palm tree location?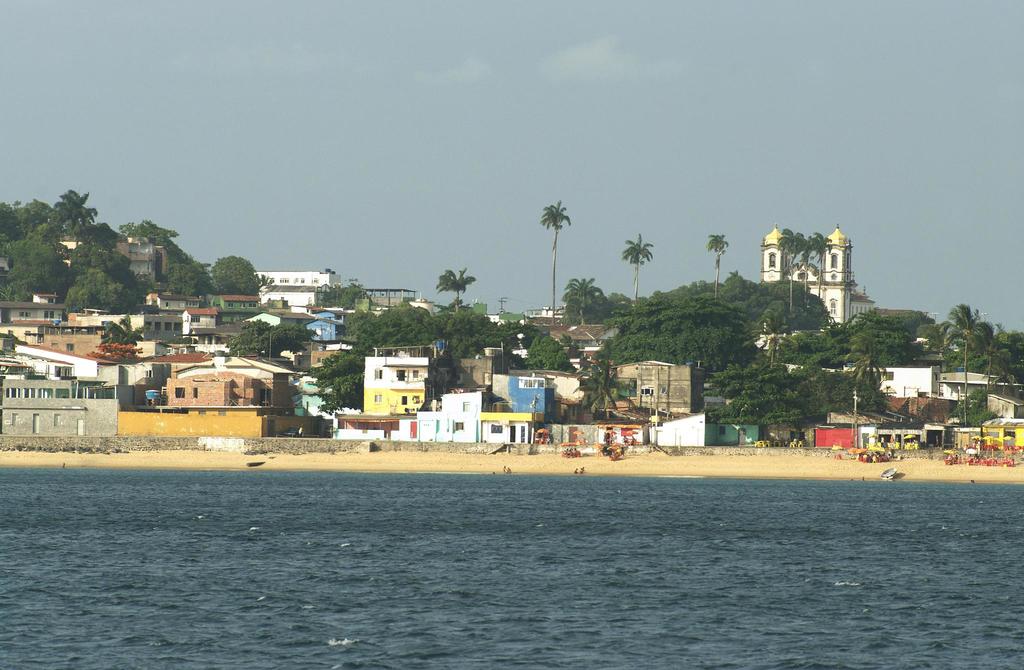
x1=632 y1=239 x2=666 y2=339
